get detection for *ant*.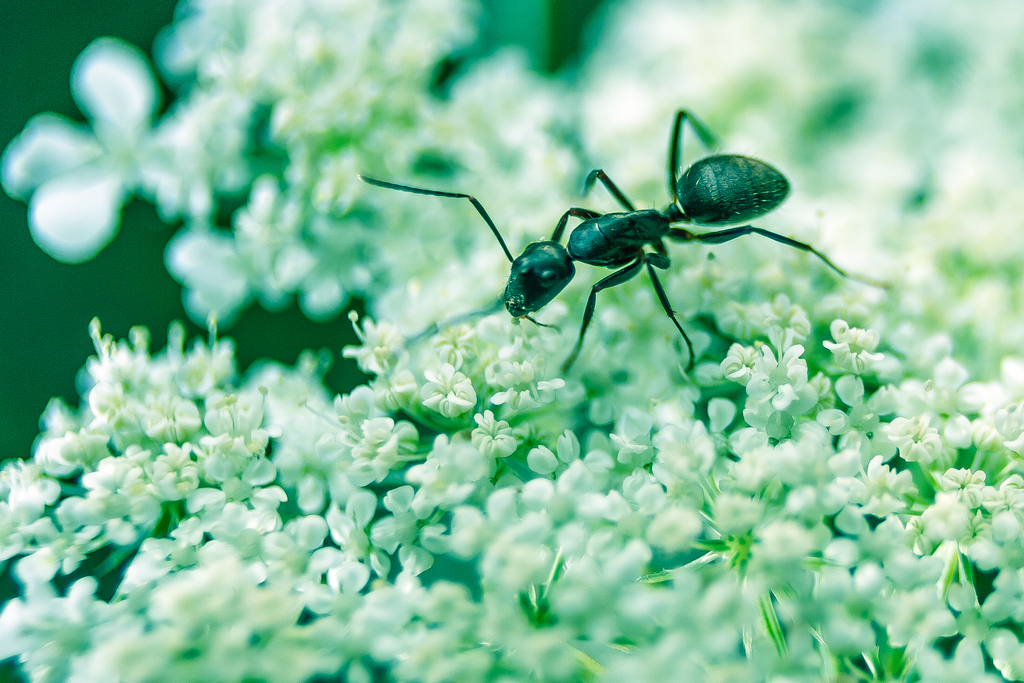
Detection: crop(360, 112, 892, 374).
